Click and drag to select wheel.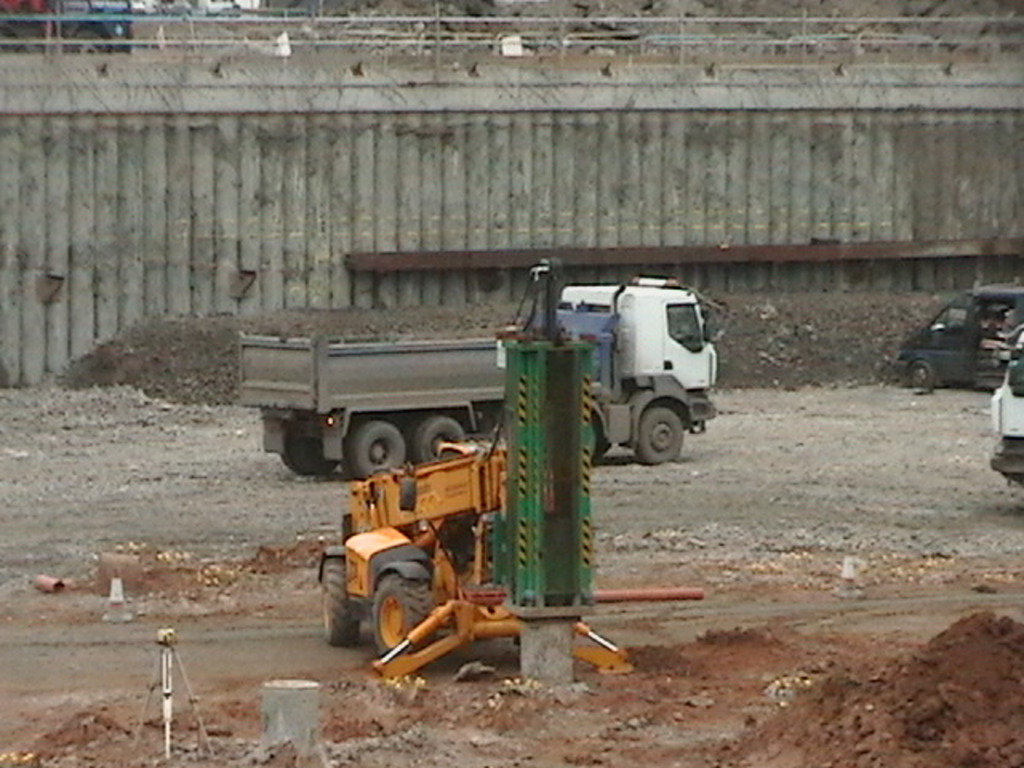
Selection: Rect(629, 397, 688, 466).
